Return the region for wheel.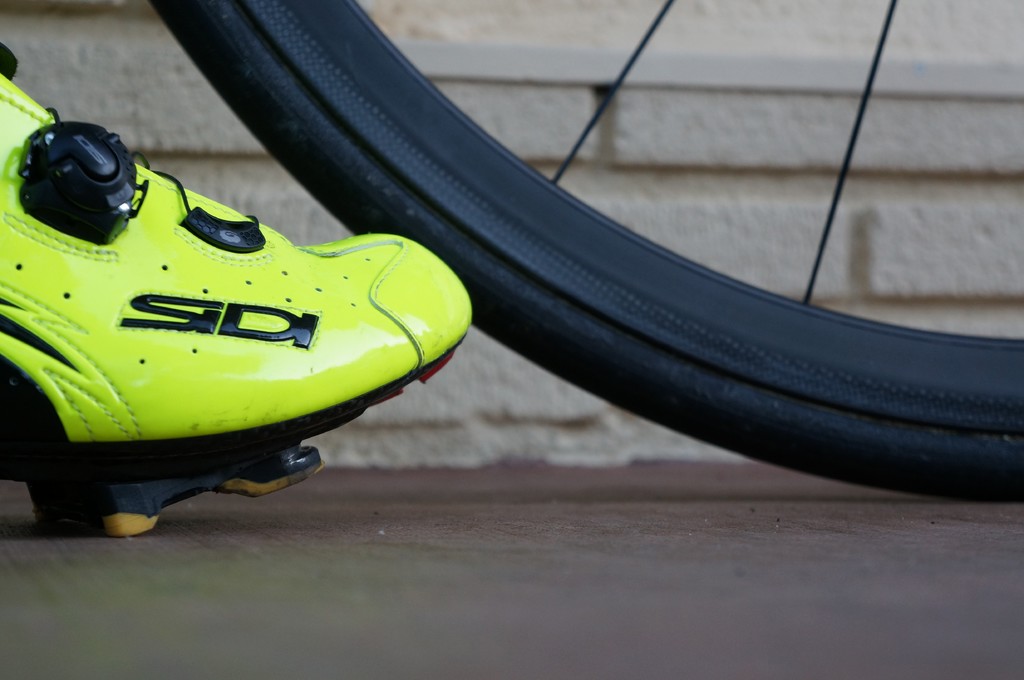
box(221, 6, 994, 524).
